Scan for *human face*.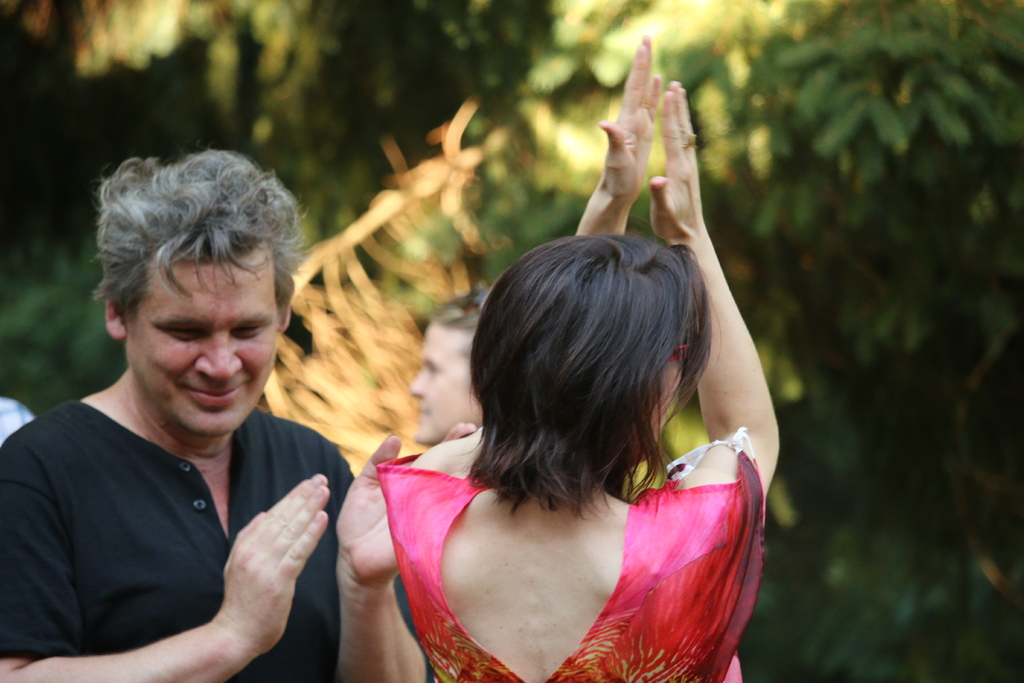
Scan result: BBox(123, 257, 276, 434).
